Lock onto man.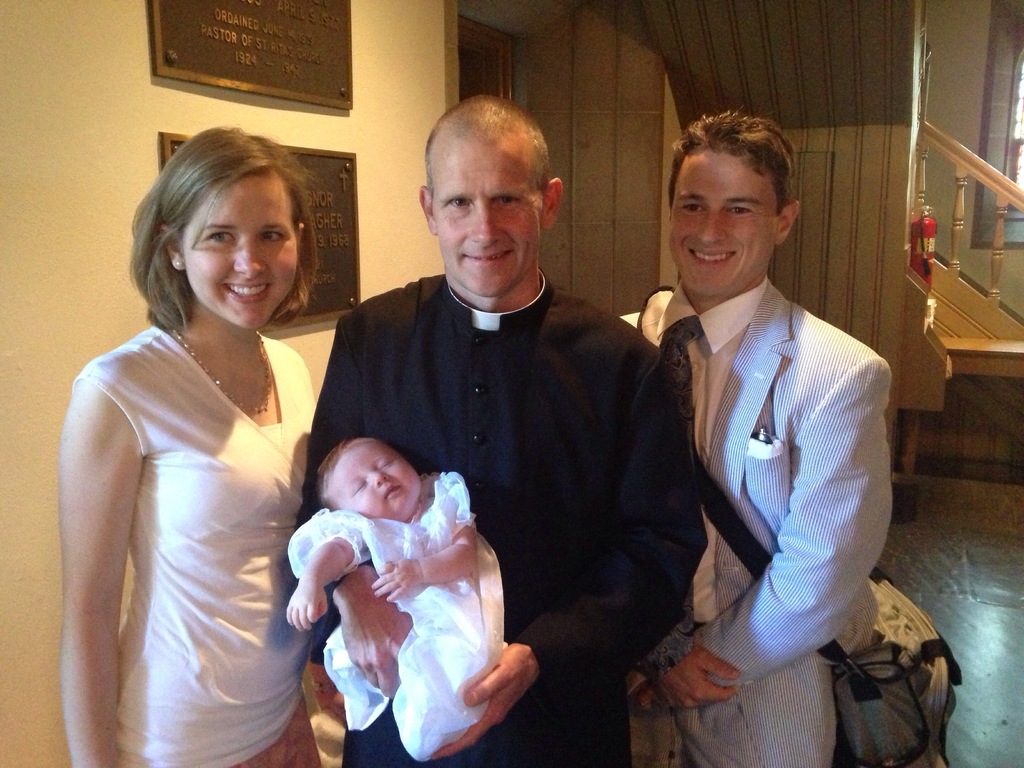
Locked: 287,93,706,767.
